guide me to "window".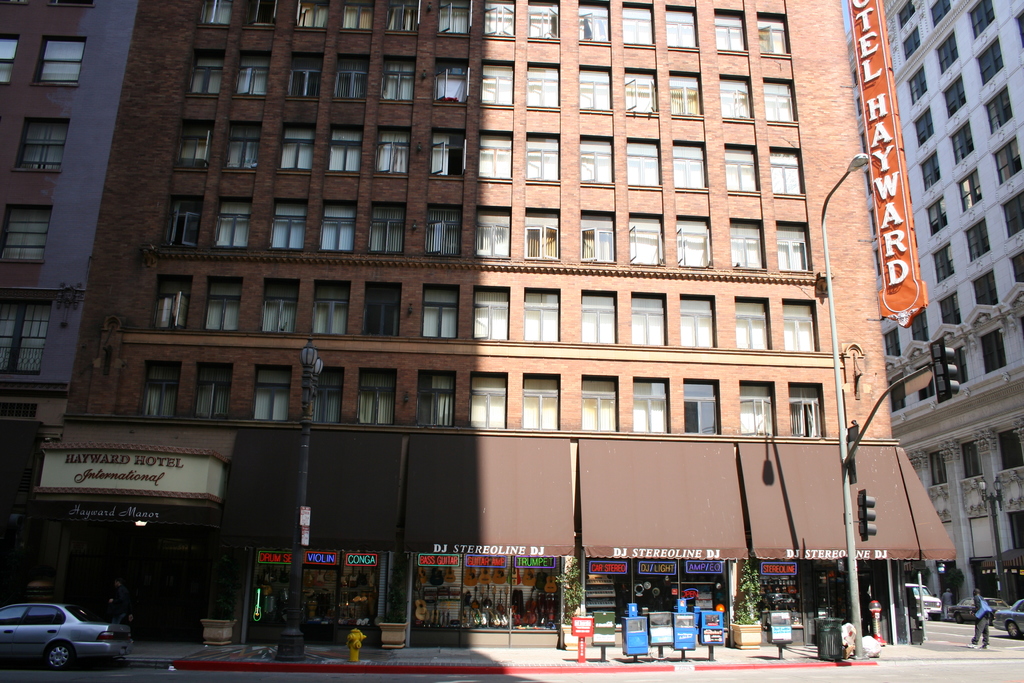
Guidance: 783/297/817/349.
